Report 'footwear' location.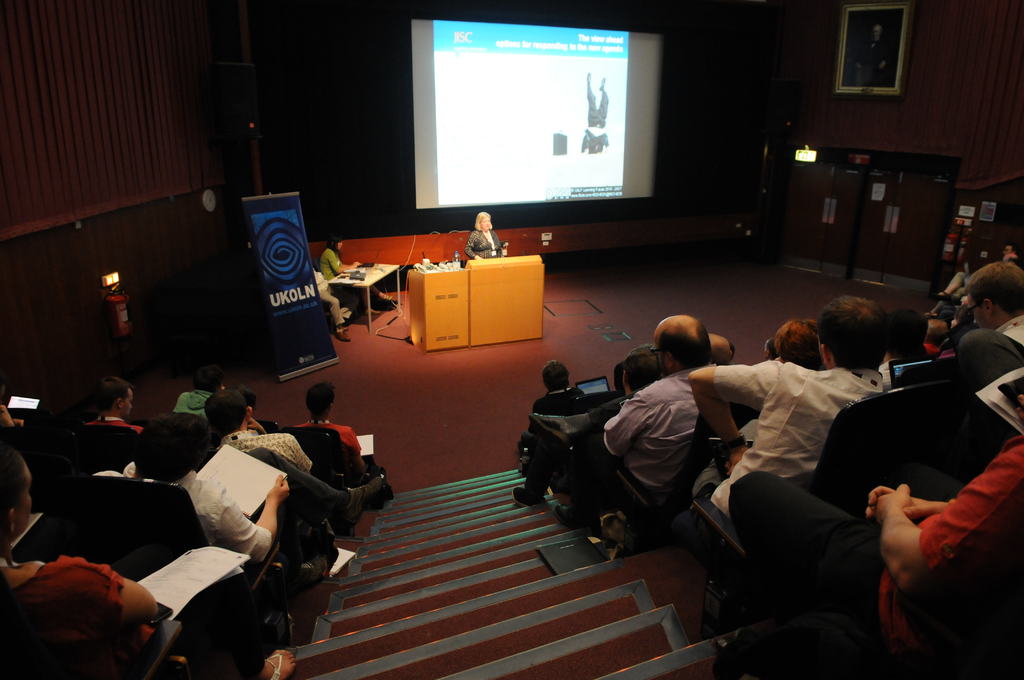
Report: BBox(294, 553, 331, 600).
